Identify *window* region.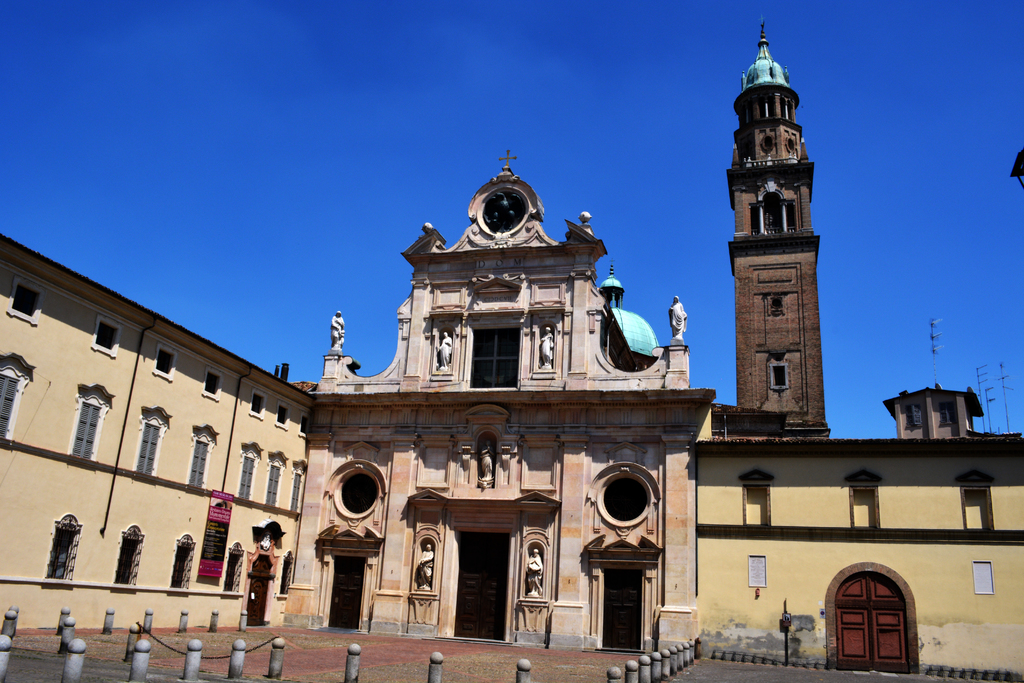
Region: box=[0, 354, 31, 441].
